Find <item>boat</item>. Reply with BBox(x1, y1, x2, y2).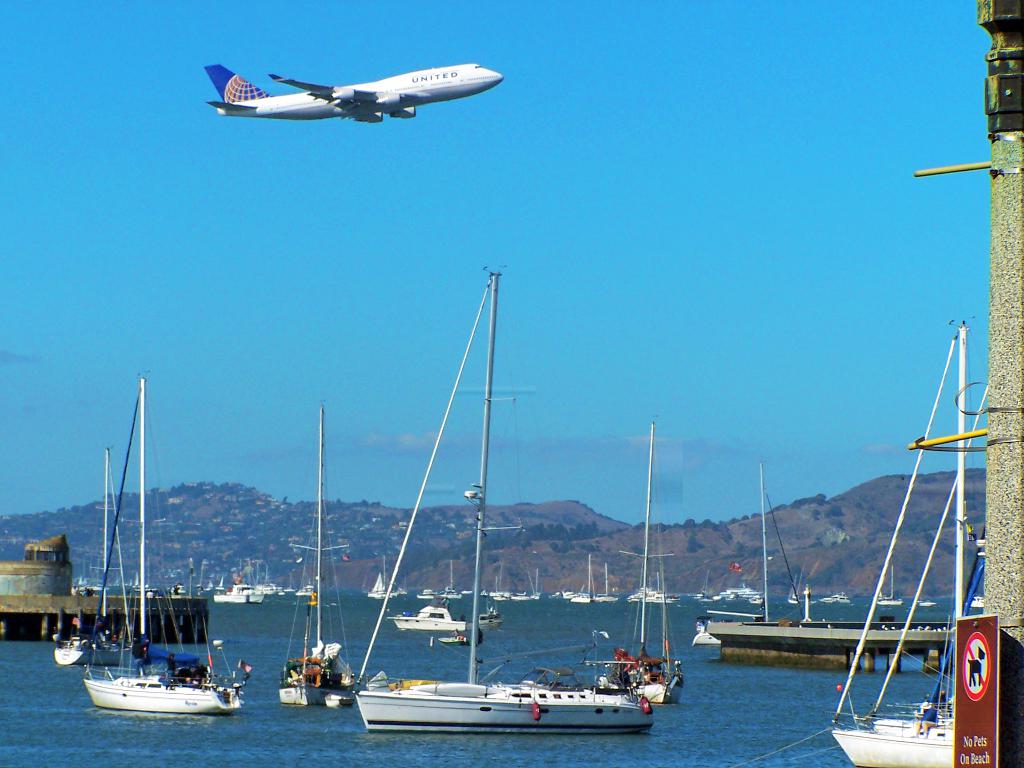
BBox(694, 614, 719, 641).
